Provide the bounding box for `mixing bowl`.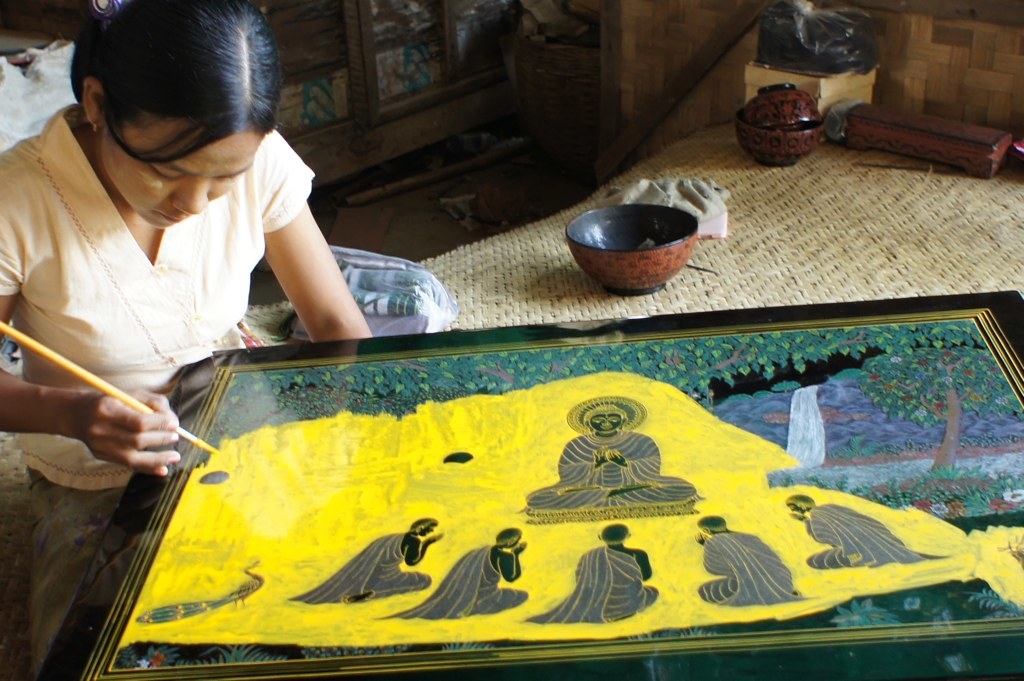
{"left": 564, "top": 195, "right": 733, "bottom": 289}.
